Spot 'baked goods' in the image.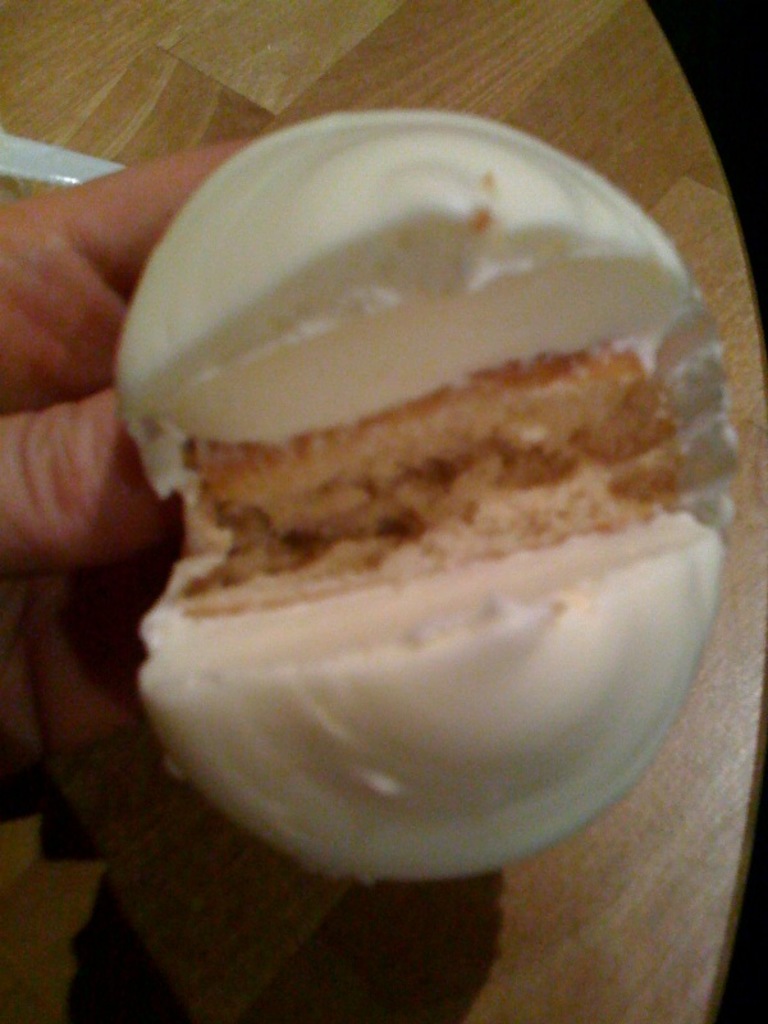
'baked goods' found at 109 101 737 910.
